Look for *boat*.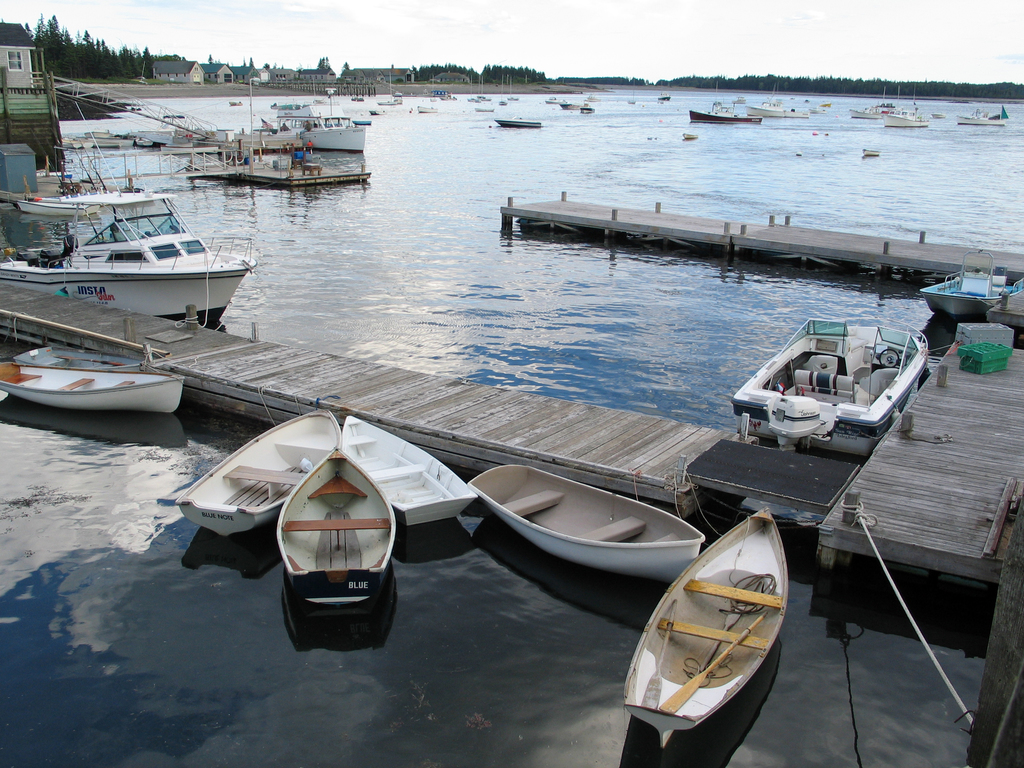
Found: bbox=(268, 445, 399, 612).
